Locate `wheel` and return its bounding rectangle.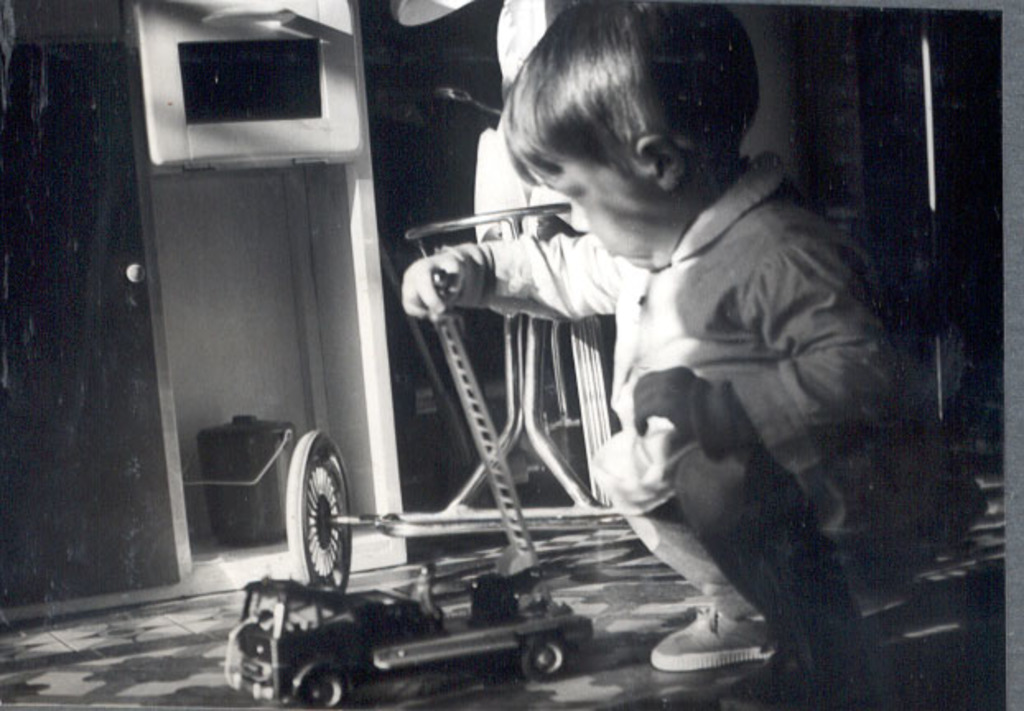
{"x1": 295, "y1": 670, "x2": 342, "y2": 709}.
